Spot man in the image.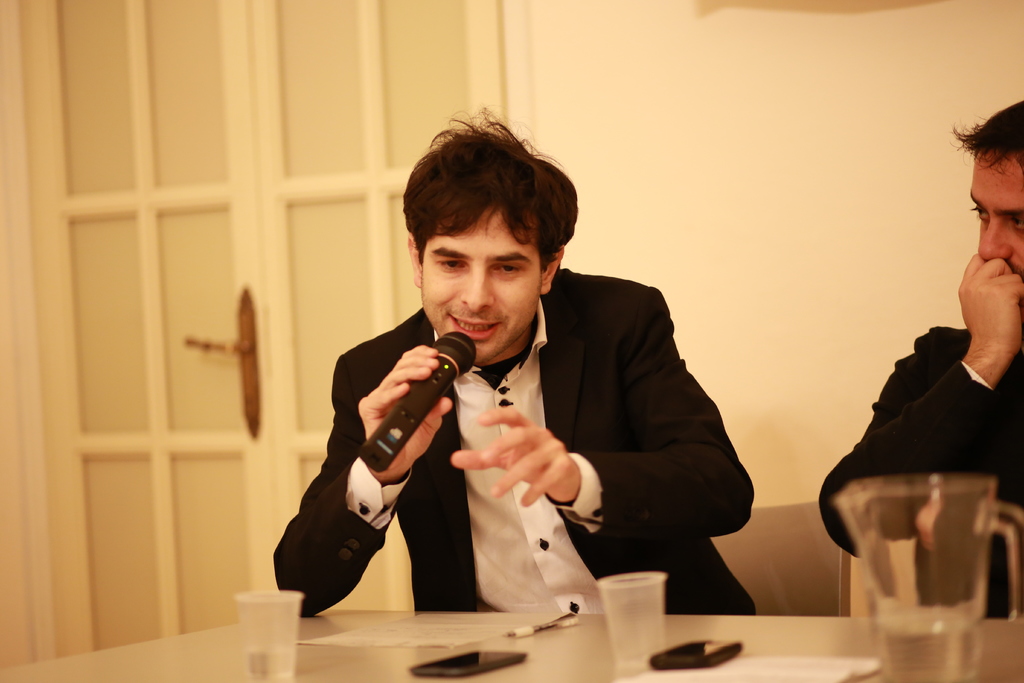
man found at <box>275,95,753,625</box>.
